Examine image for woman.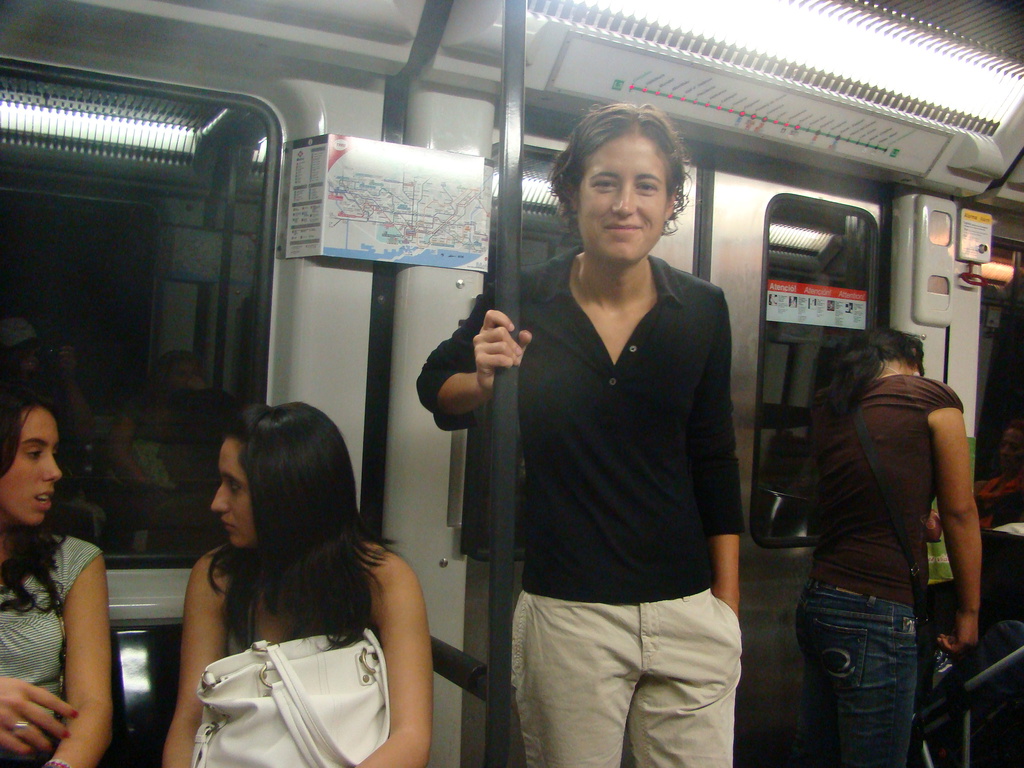
Examination result: detection(0, 388, 120, 767).
